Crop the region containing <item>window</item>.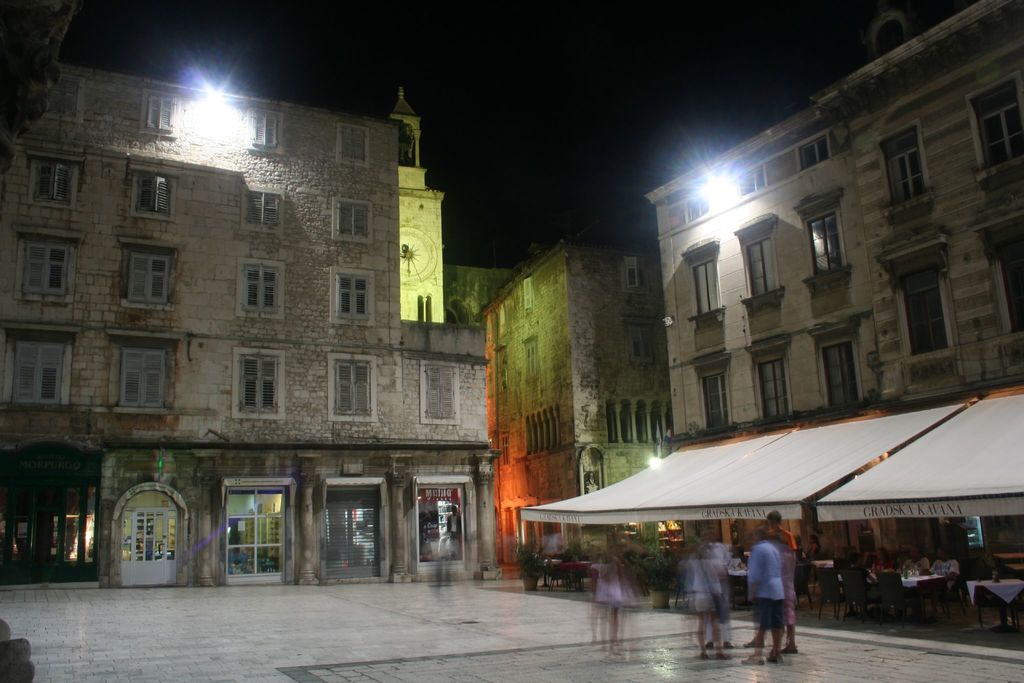
Crop region: pyautogui.locateOnScreen(44, 78, 84, 122).
